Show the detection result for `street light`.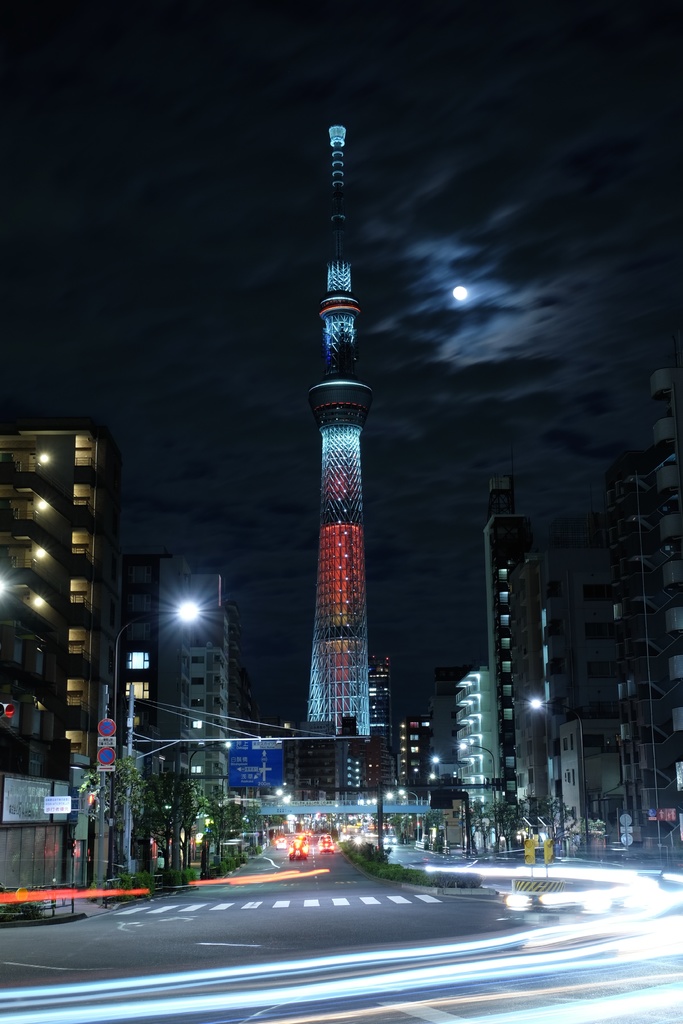
bbox=(429, 753, 471, 781).
